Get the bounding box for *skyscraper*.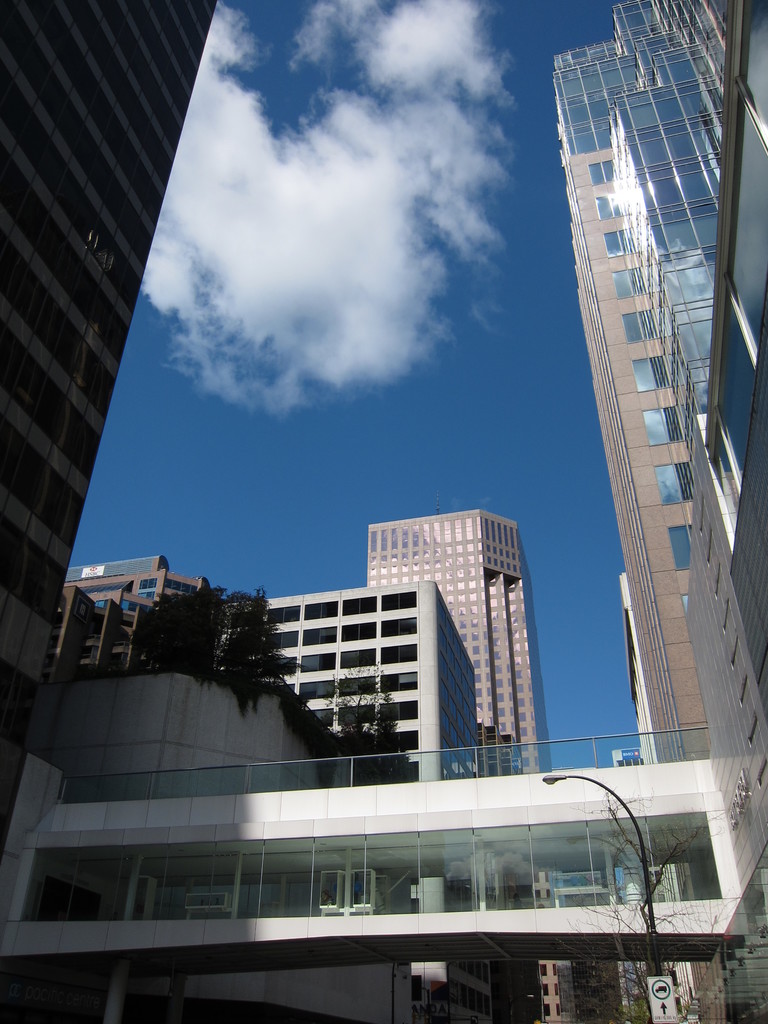
{"left": 356, "top": 510, "right": 557, "bottom": 778}.
